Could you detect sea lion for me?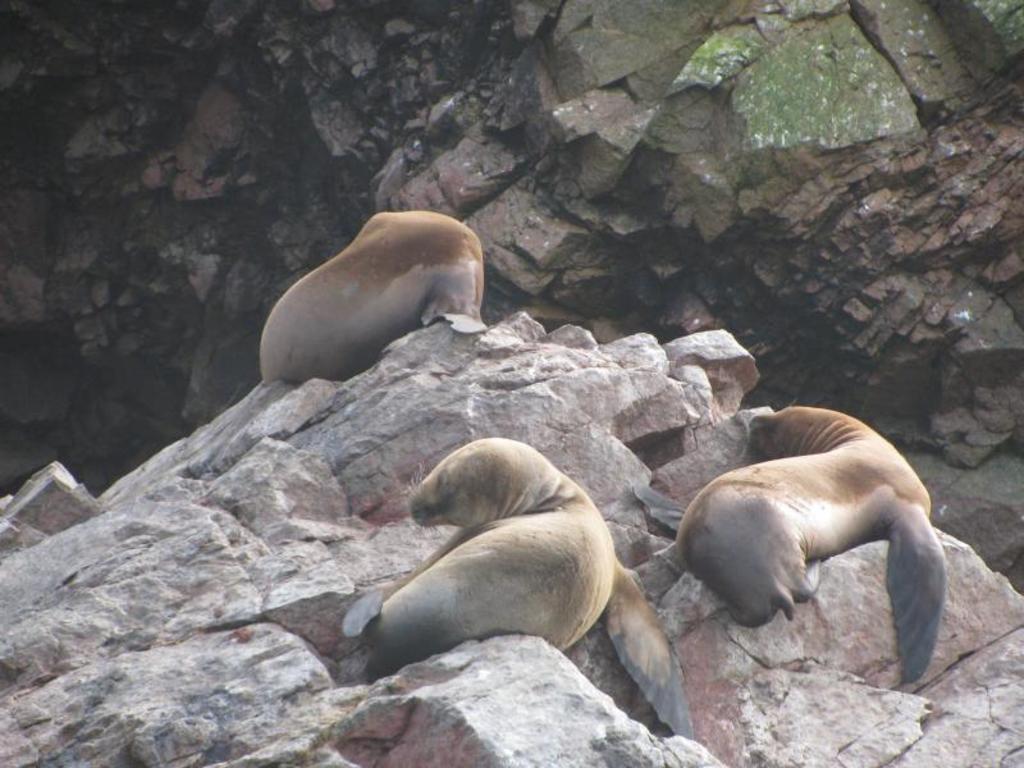
Detection result: [632, 404, 946, 686].
